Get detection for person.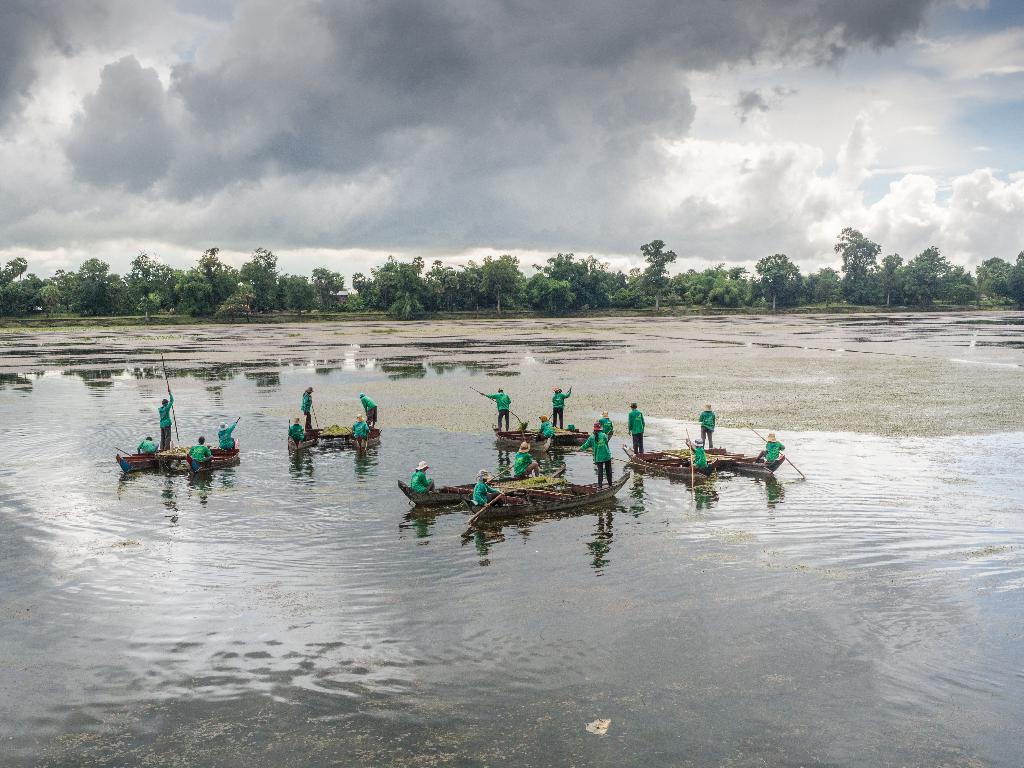
Detection: detection(472, 468, 500, 505).
